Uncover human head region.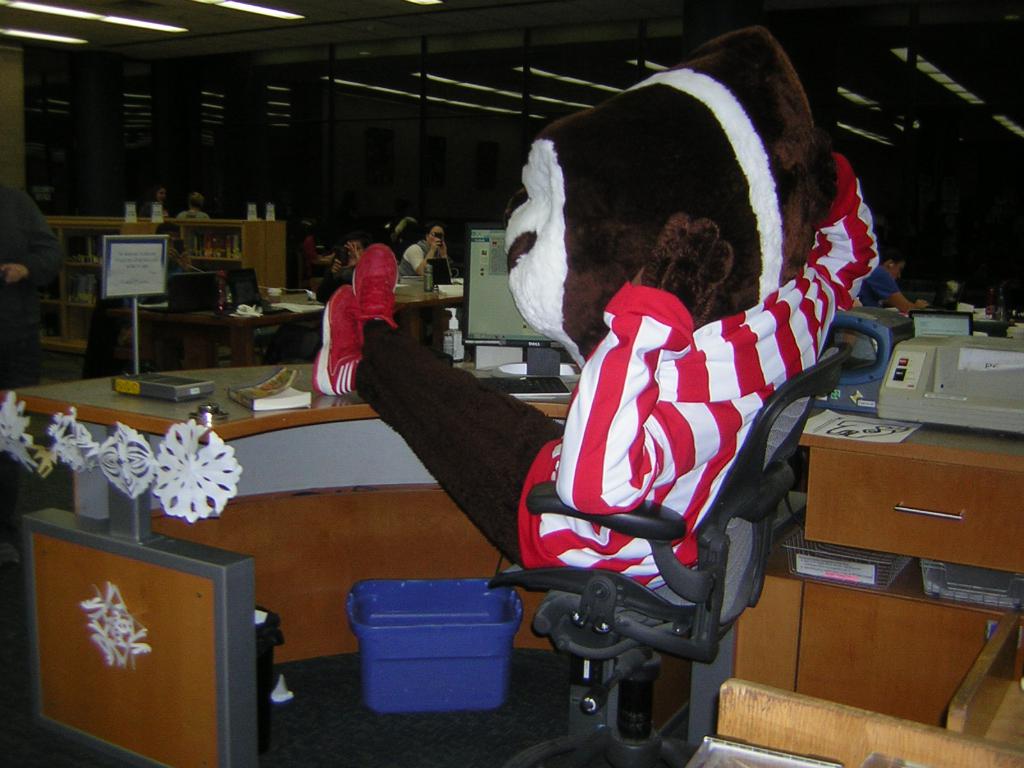
Uncovered: {"left": 424, "top": 225, "right": 442, "bottom": 242}.
